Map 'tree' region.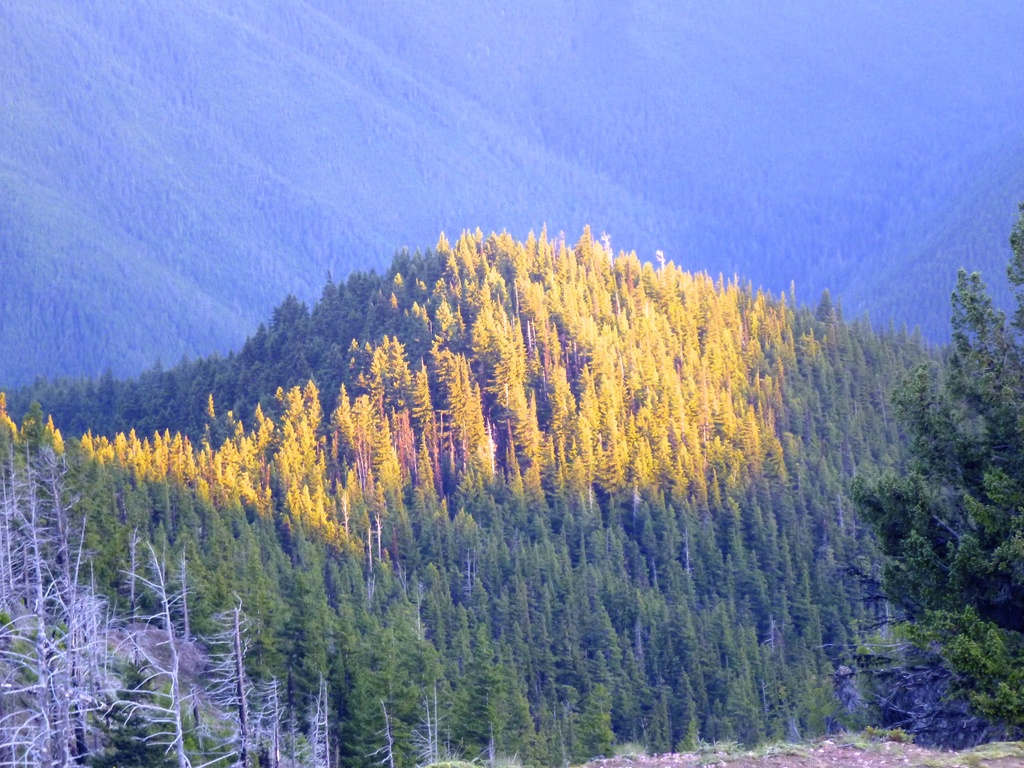
Mapped to bbox=[848, 204, 1023, 733].
